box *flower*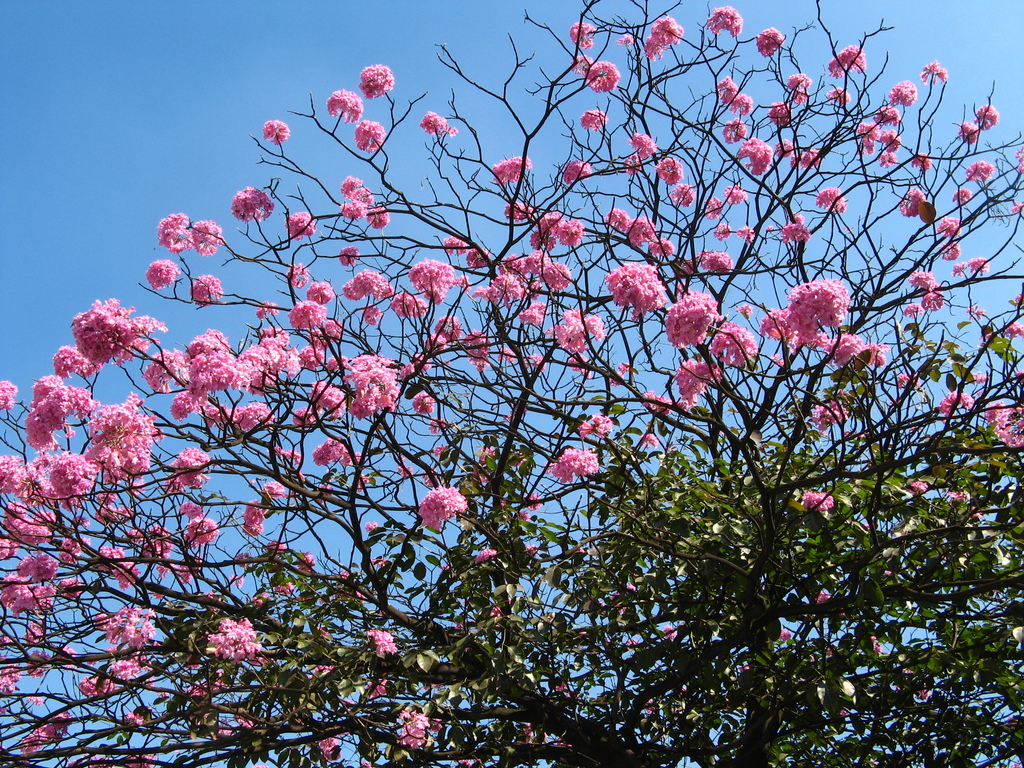
<box>604,259,666,320</box>
